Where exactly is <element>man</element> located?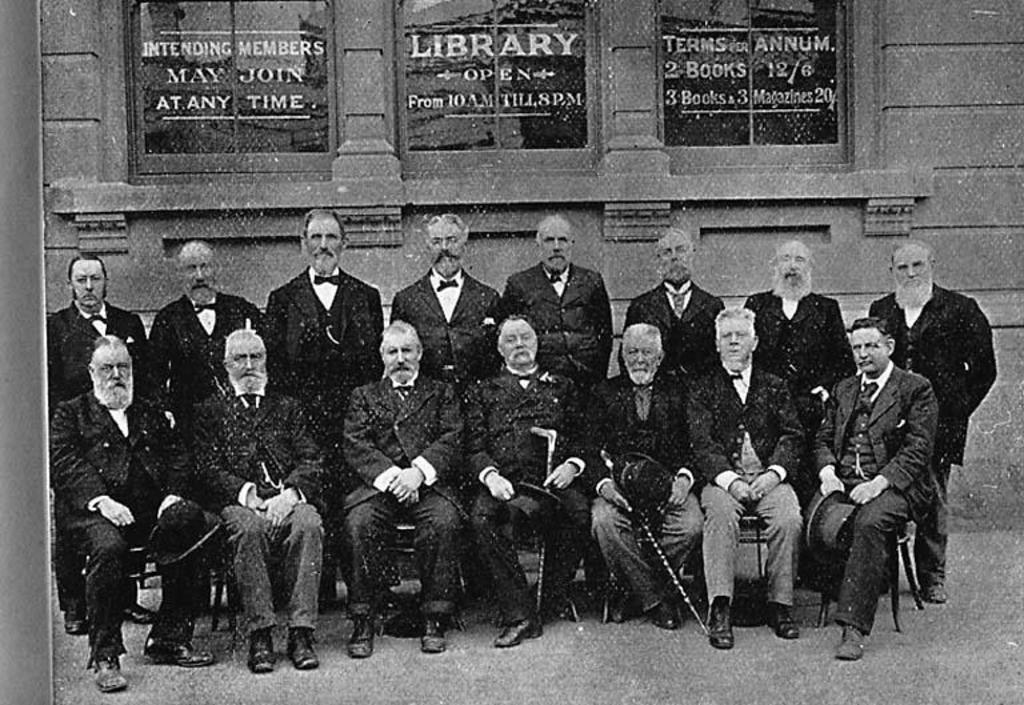
Its bounding box is <bbox>193, 328, 331, 673</bbox>.
